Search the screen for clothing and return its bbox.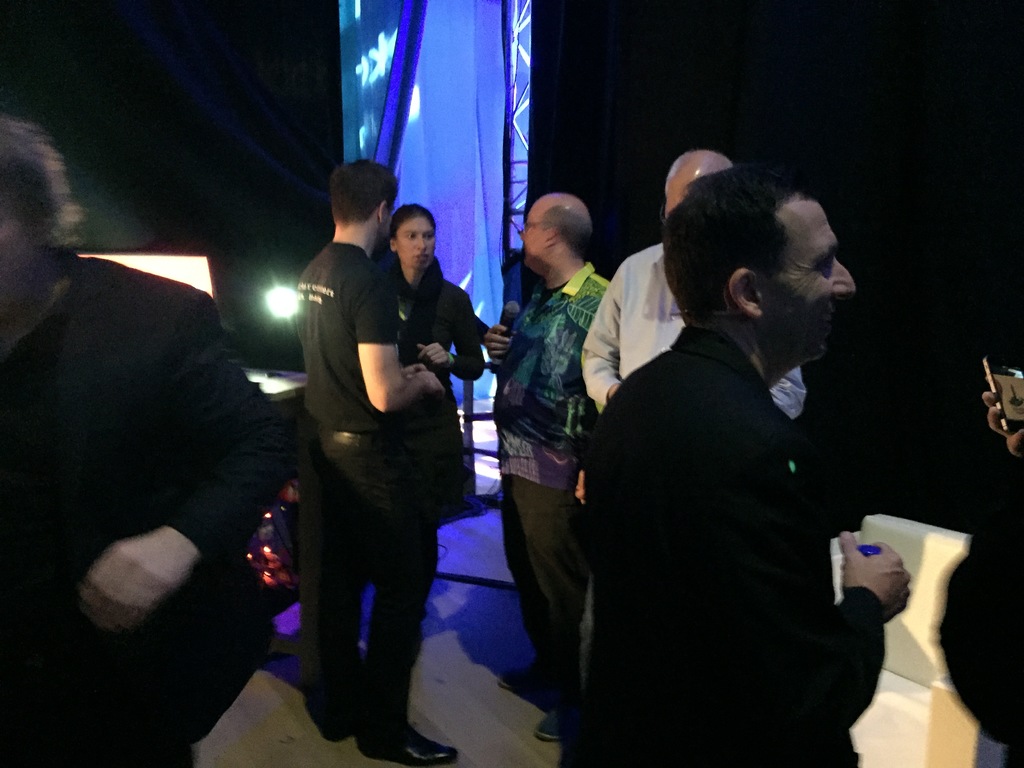
Found: locate(573, 237, 804, 414).
